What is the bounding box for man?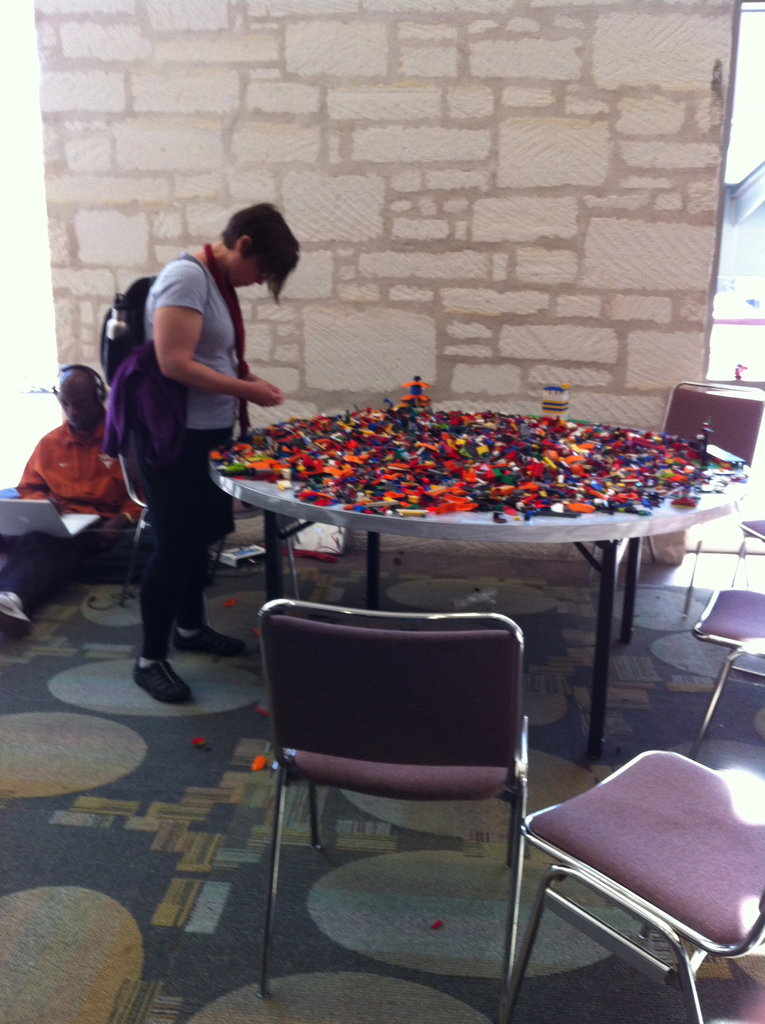
select_region(88, 205, 278, 696).
